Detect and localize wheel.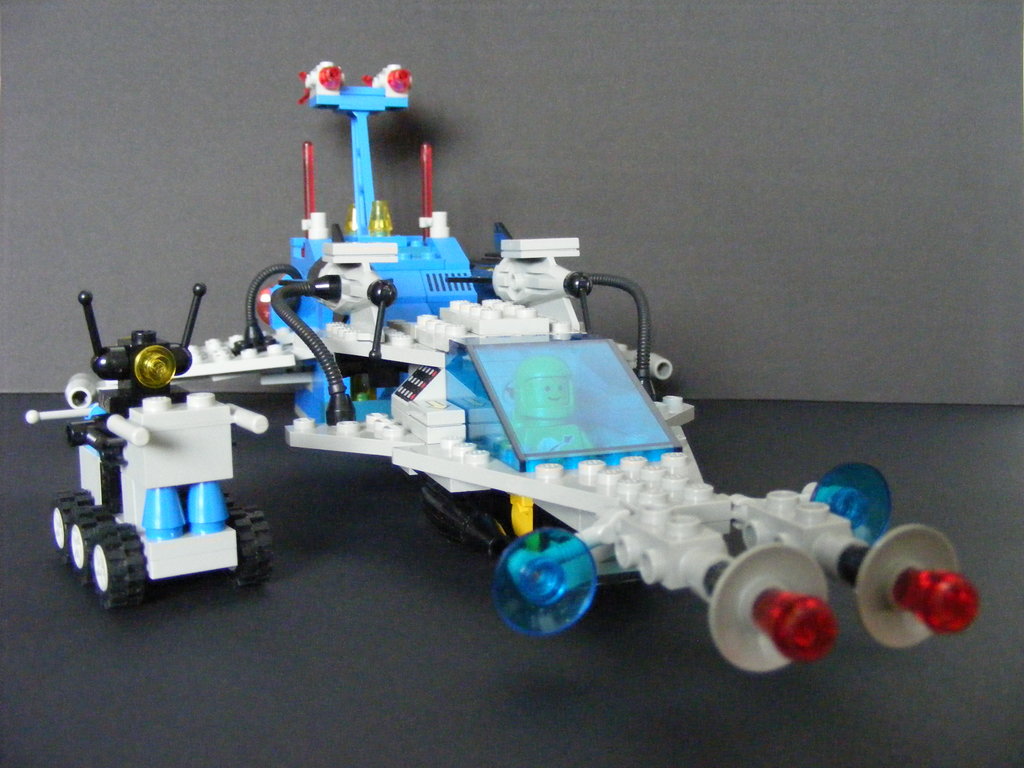
Localized at region(68, 507, 118, 580).
